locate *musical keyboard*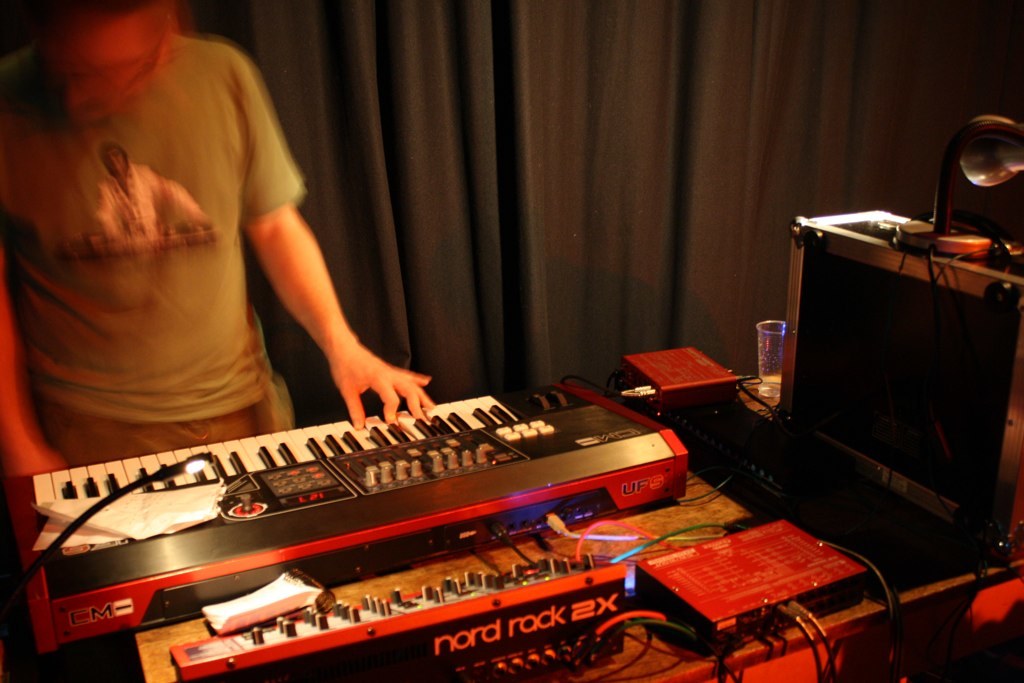
[x1=0, y1=372, x2=692, y2=665]
